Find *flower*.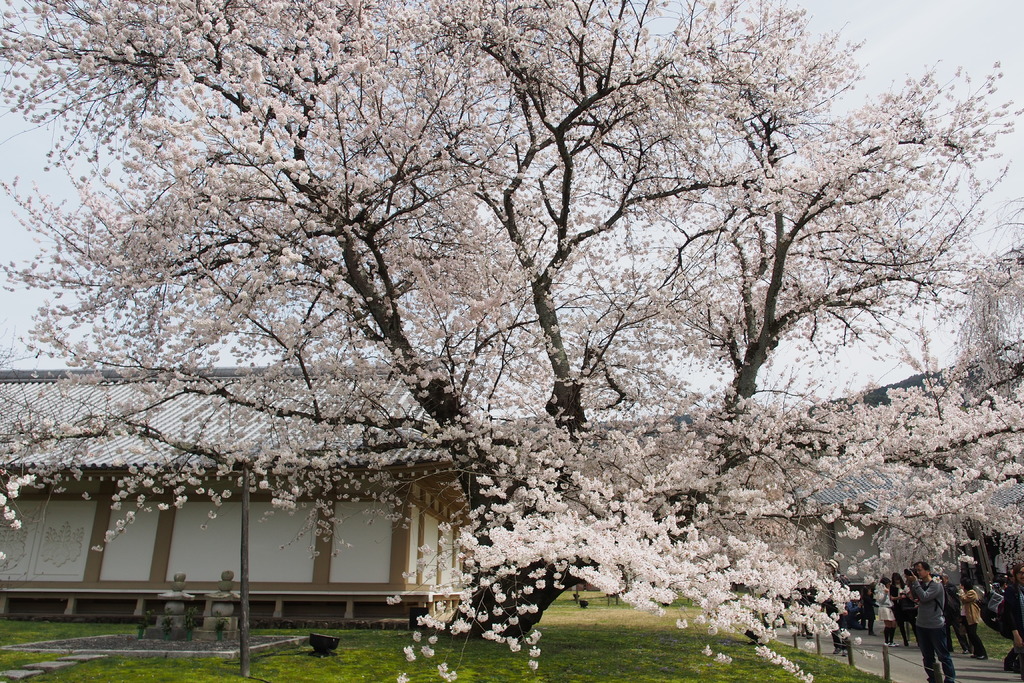
locate(589, 518, 617, 546).
